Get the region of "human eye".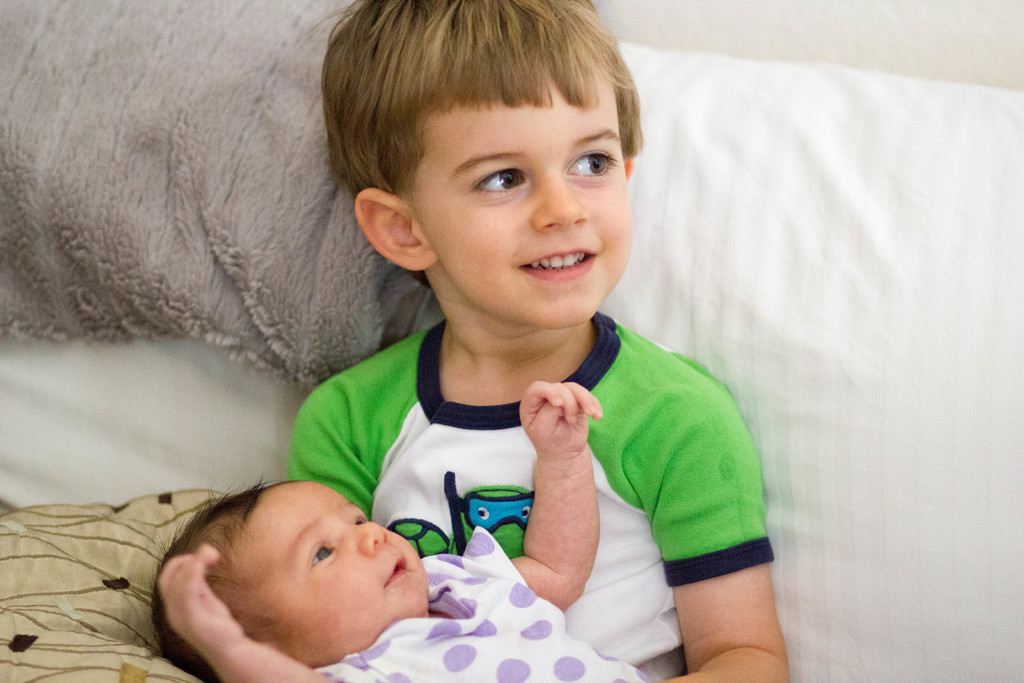
select_region(463, 163, 530, 199).
